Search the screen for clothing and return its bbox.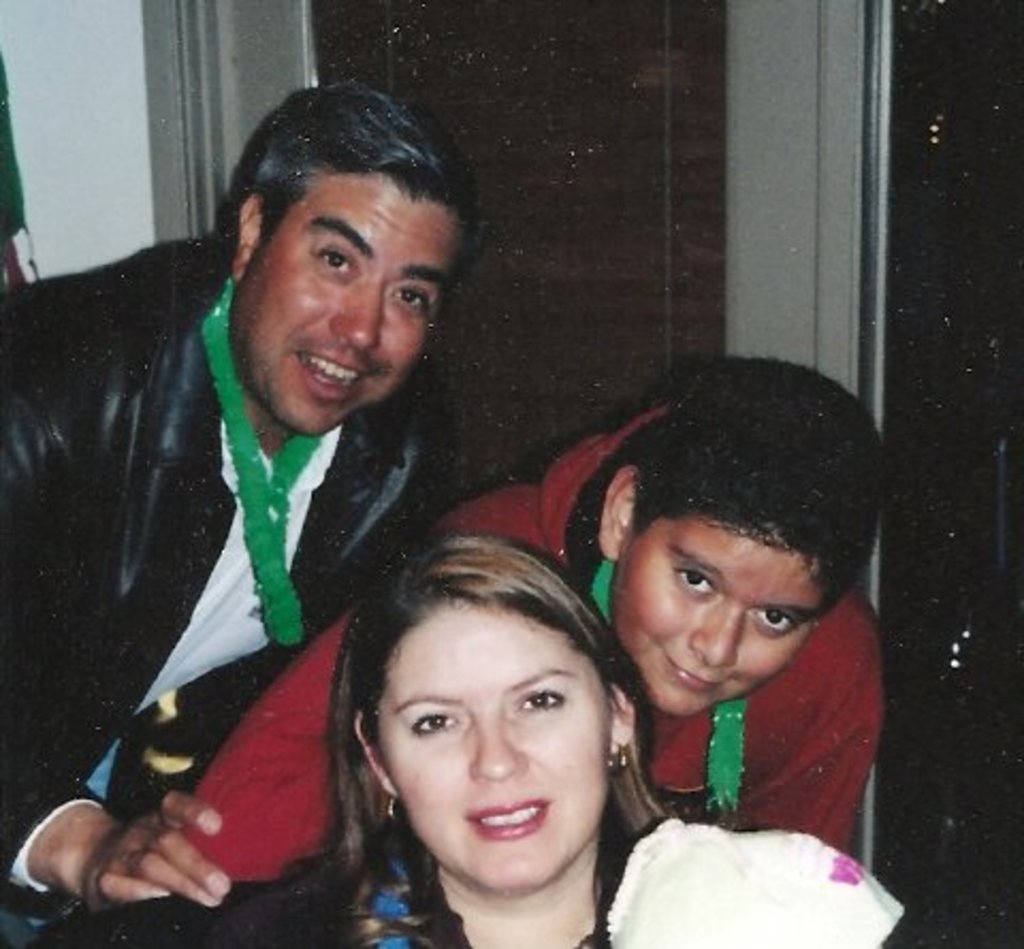
Found: rect(0, 230, 452, 906).
